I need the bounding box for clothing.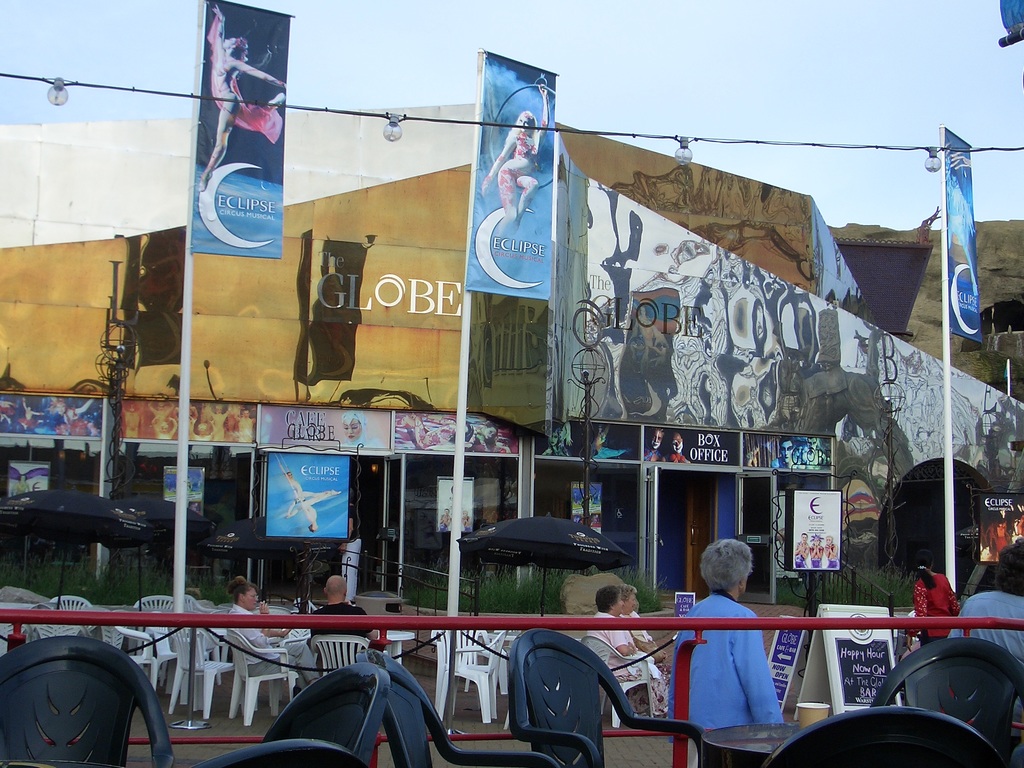
Here it is: Rect(341, 413, 380, 445).
